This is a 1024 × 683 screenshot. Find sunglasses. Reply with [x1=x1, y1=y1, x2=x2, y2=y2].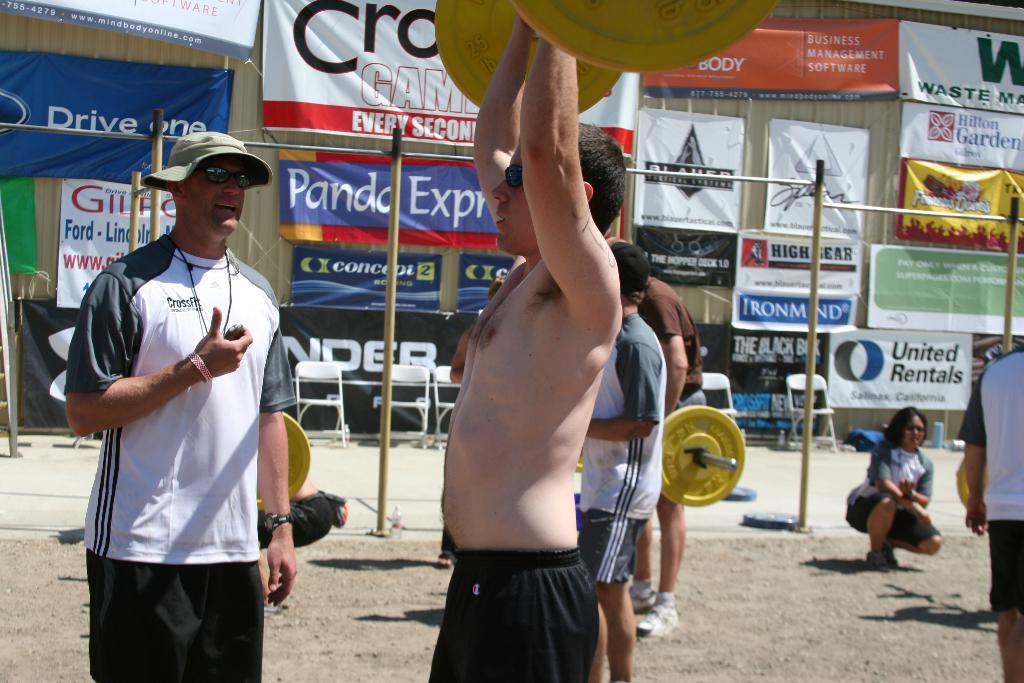
[x1=506, y1=161, x2=522, y2=185].
